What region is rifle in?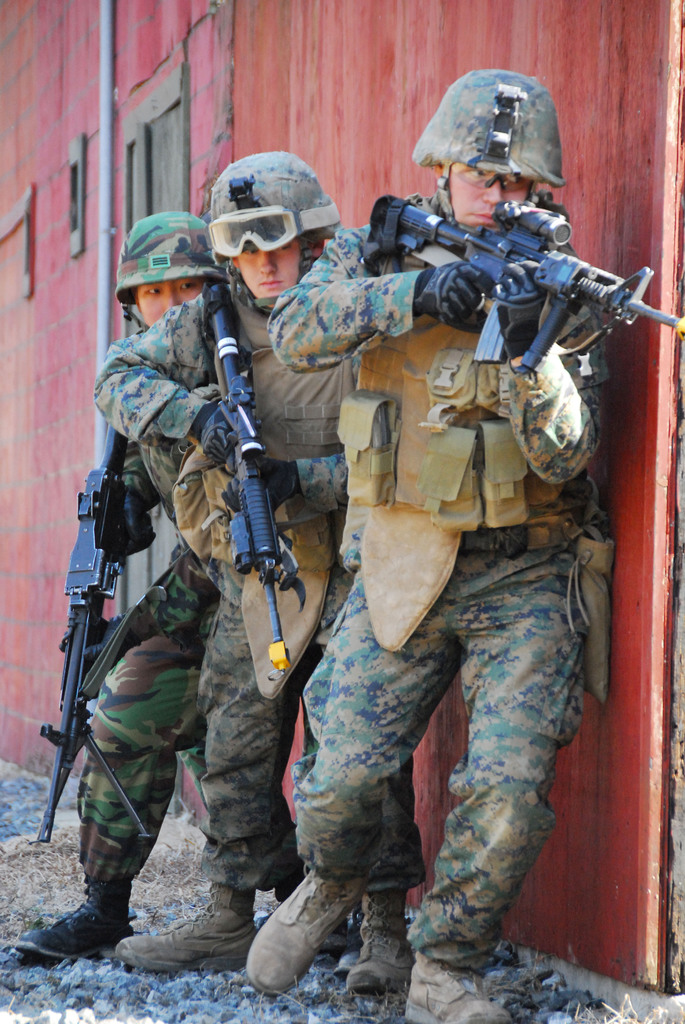
rect(37, 419, 158, 851).
